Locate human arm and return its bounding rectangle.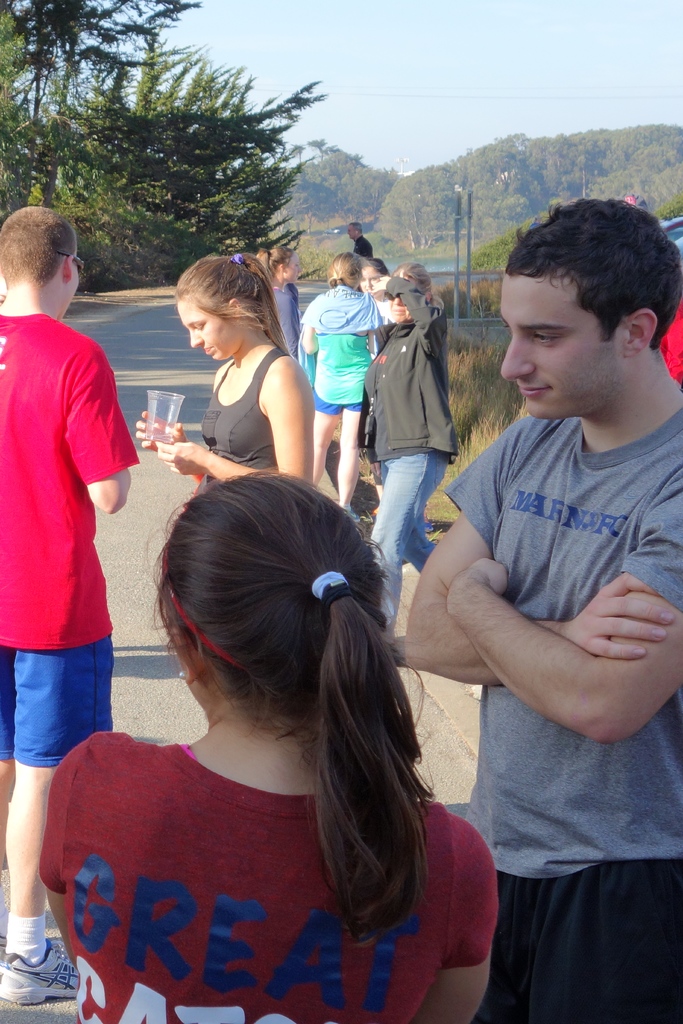
369:271:445:357.
